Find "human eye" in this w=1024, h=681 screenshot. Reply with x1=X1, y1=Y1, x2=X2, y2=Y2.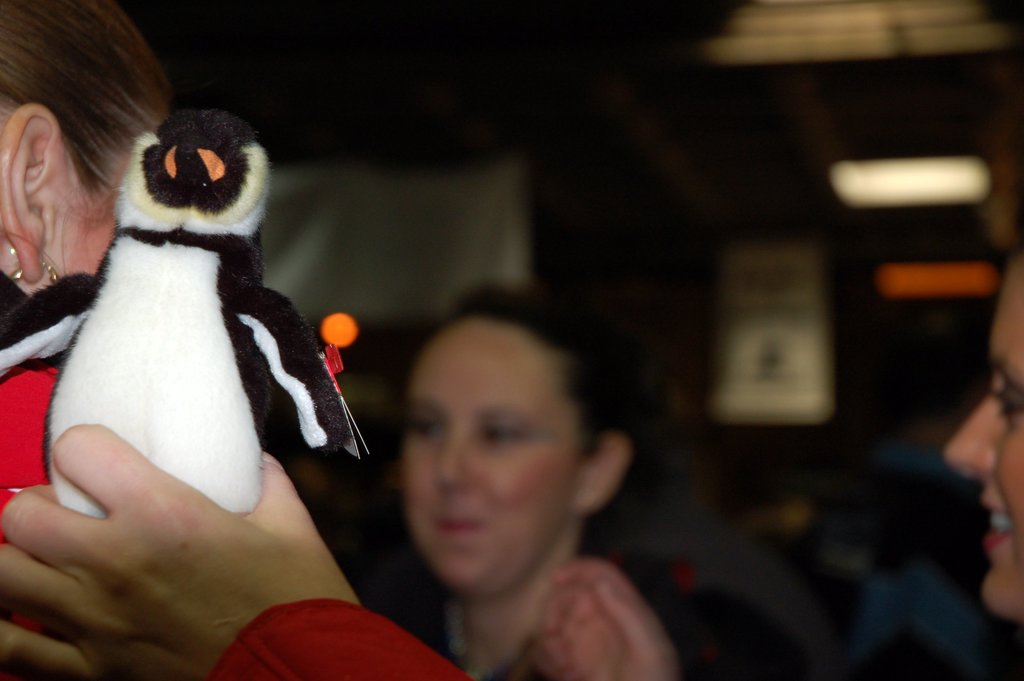
x1=408, y1=411, x2=450, y2=443.
